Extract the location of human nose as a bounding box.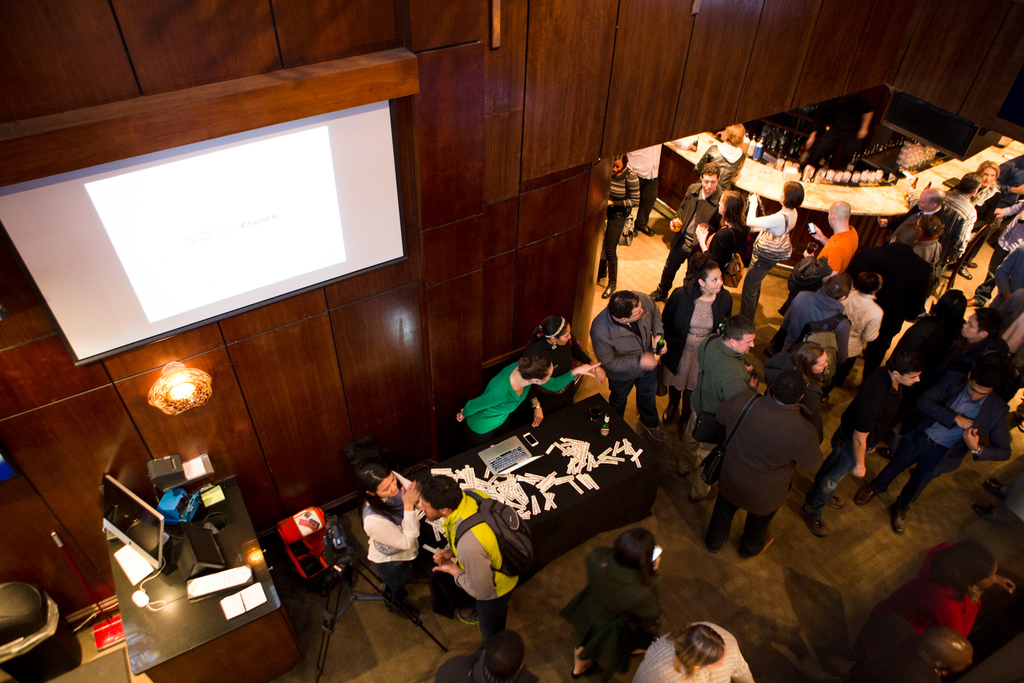
[left=915, top=377, right=920, bottom=384].
